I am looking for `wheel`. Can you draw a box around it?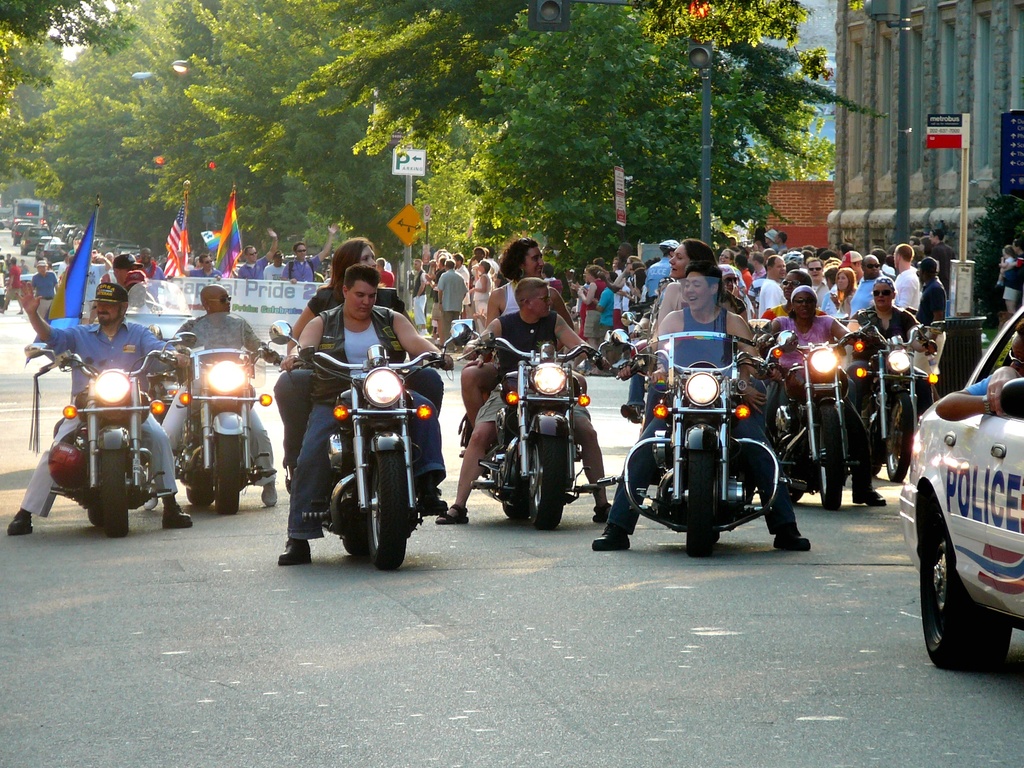
Sure, the bounding box is 182:466:213:507.
